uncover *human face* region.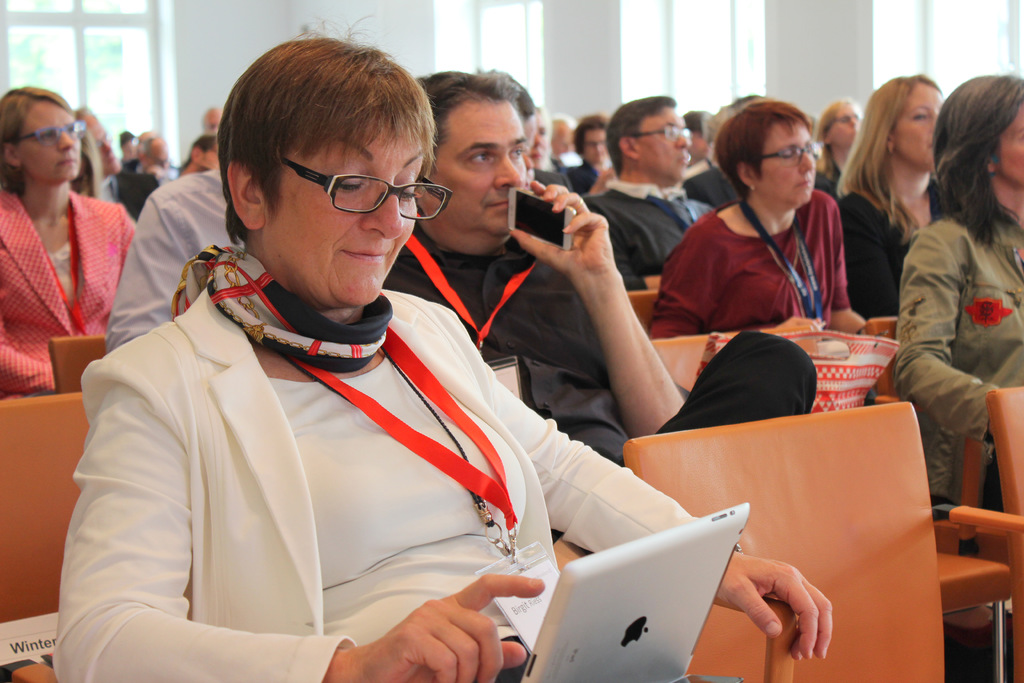
Uncovered: box(1000, 102, 1023, 185).
